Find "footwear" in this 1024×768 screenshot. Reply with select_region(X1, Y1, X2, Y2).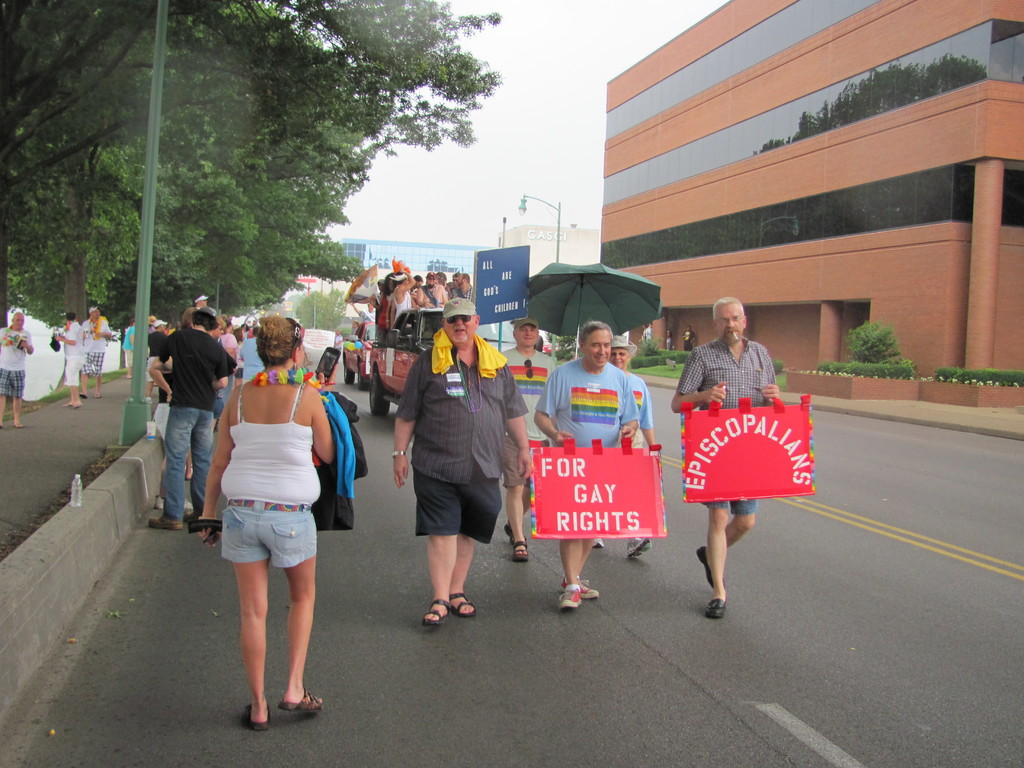
select_region(705, 595, 727, 620).
